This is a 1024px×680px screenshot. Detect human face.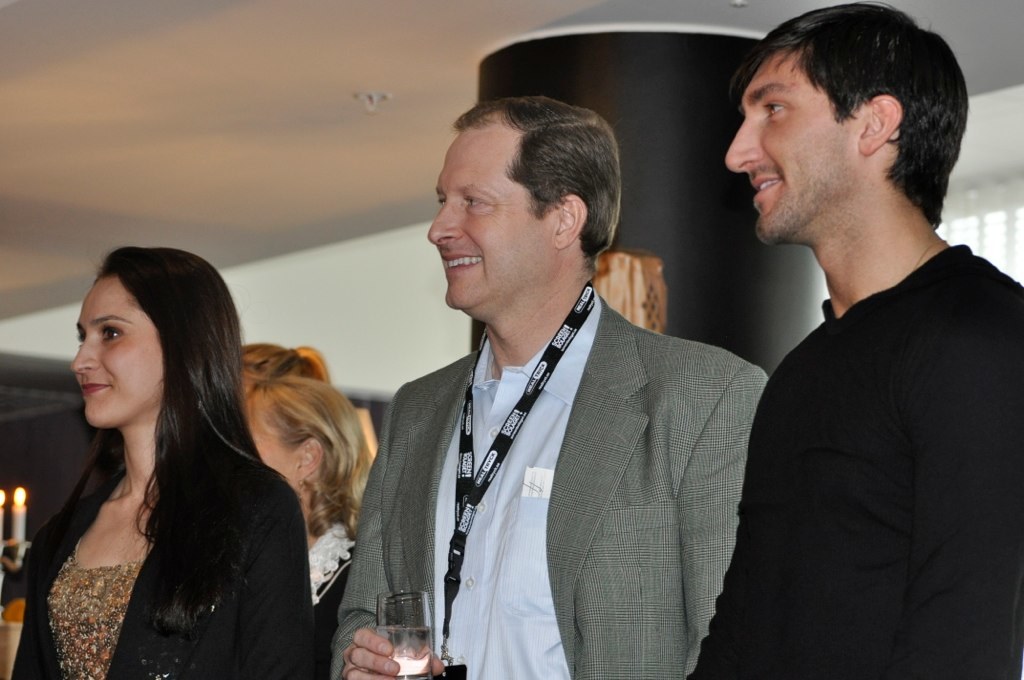
box=[428, 125, 555, 308].
